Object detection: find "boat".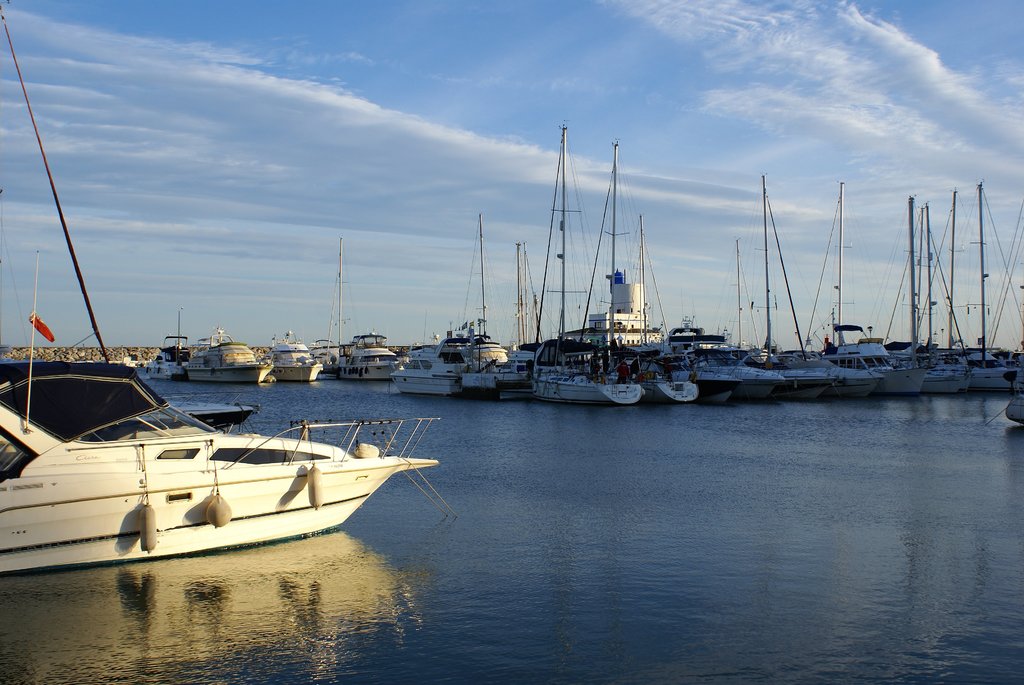
bbox(970, 181, 1023, 389).
